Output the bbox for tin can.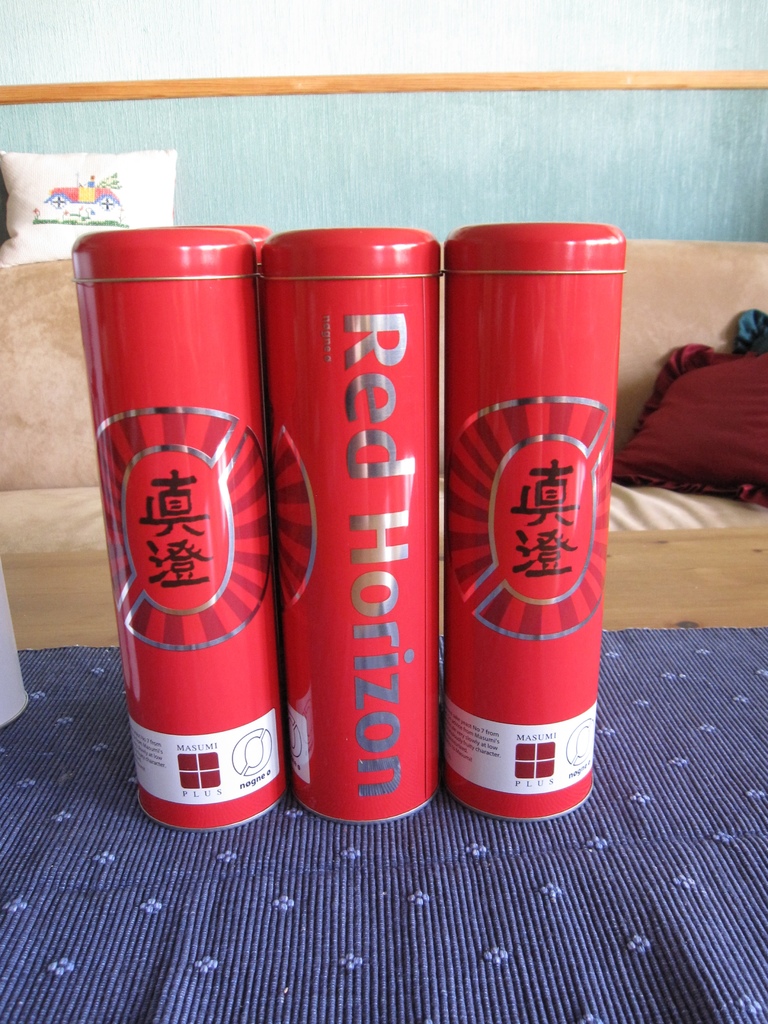
<region>257, 218, 438, 826</region>.
